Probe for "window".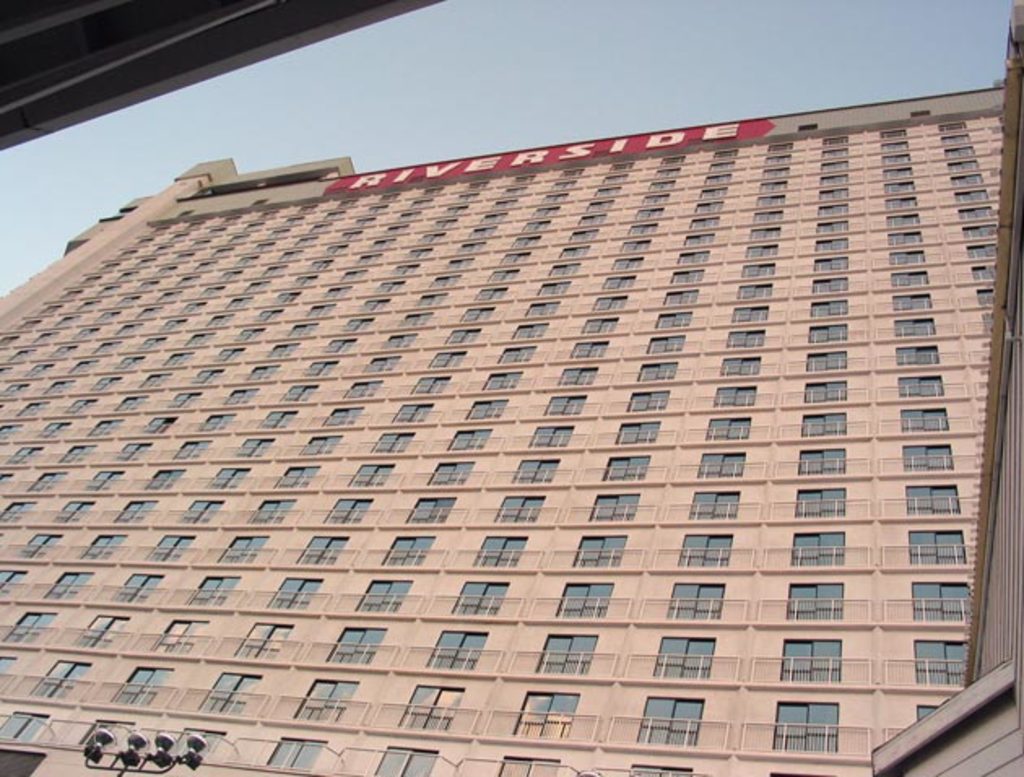
Probe result: (353,462,393,486).
